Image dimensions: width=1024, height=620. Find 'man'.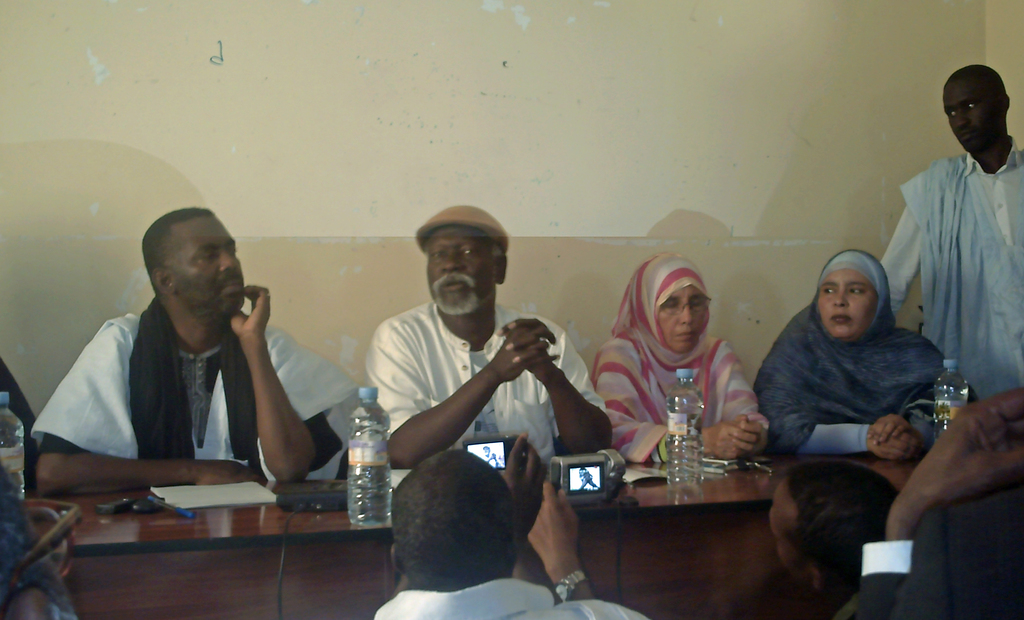
843 378 1023 619.
